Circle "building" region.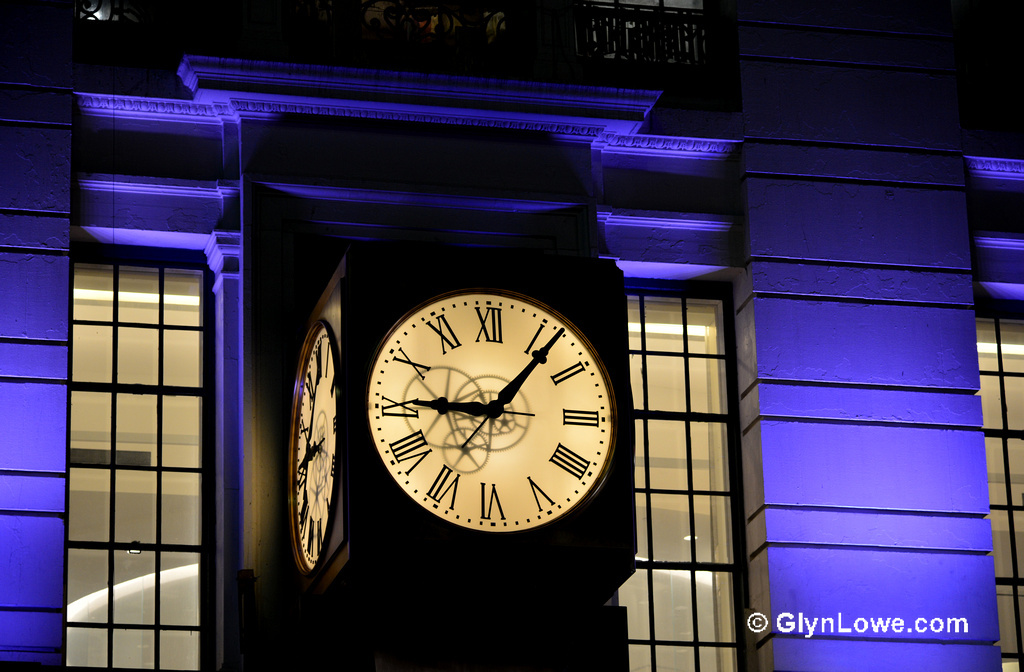
Region: {"left": 2, "top": 1, "right": 1023, "bottom": 669}.
